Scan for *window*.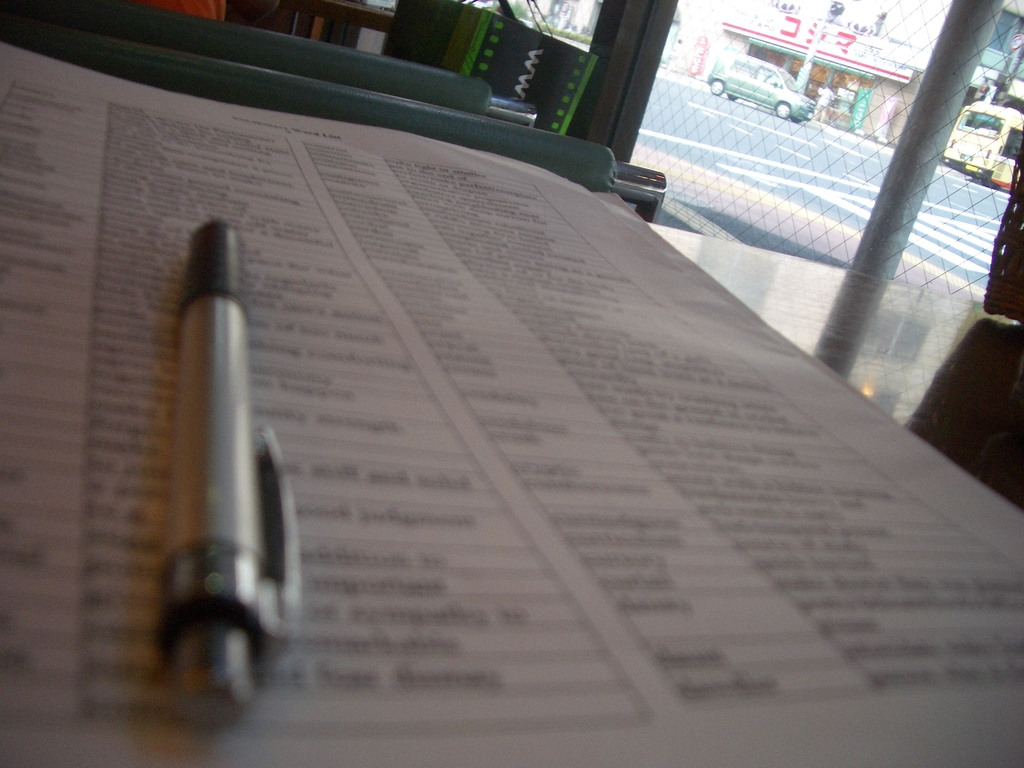
Scan result: 977, 6, 1023, 79.
